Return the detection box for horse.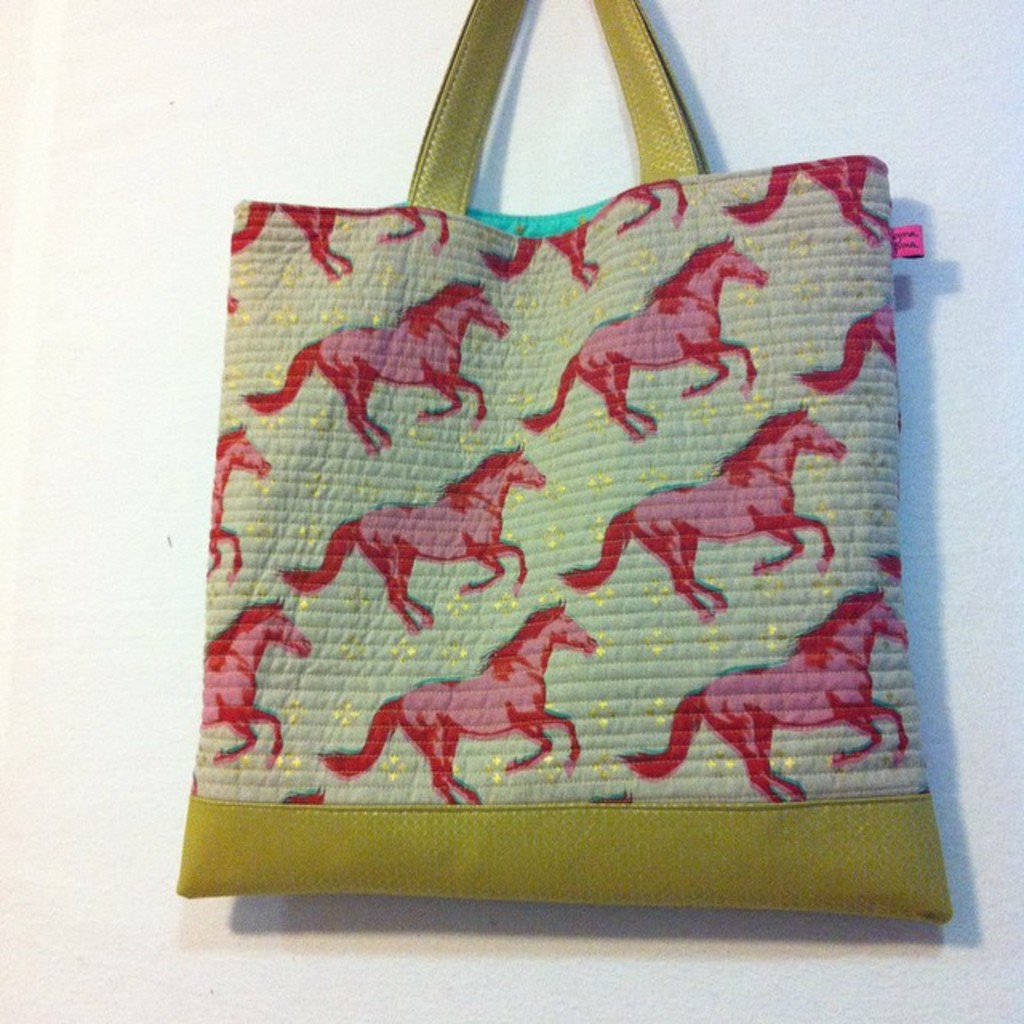
[232, 274, 512, 461].
